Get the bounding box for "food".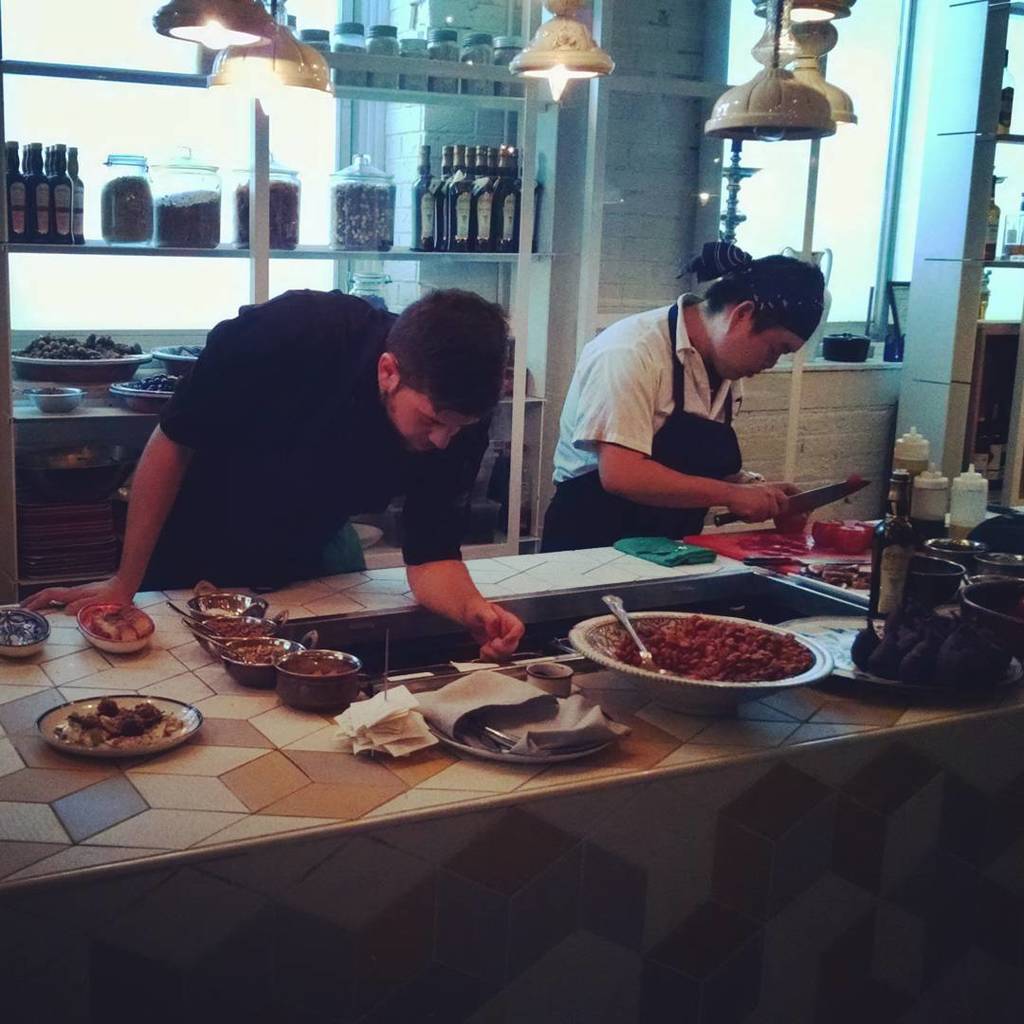
777,506,815,554.
